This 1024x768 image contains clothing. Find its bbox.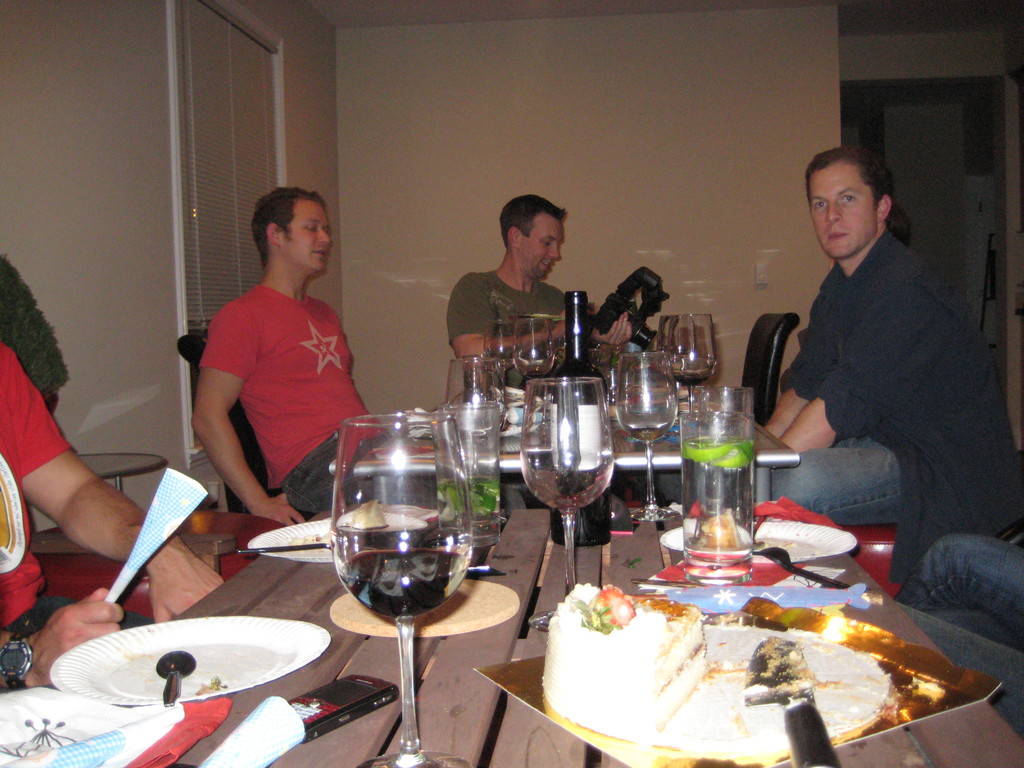
[442,272,602,390].
